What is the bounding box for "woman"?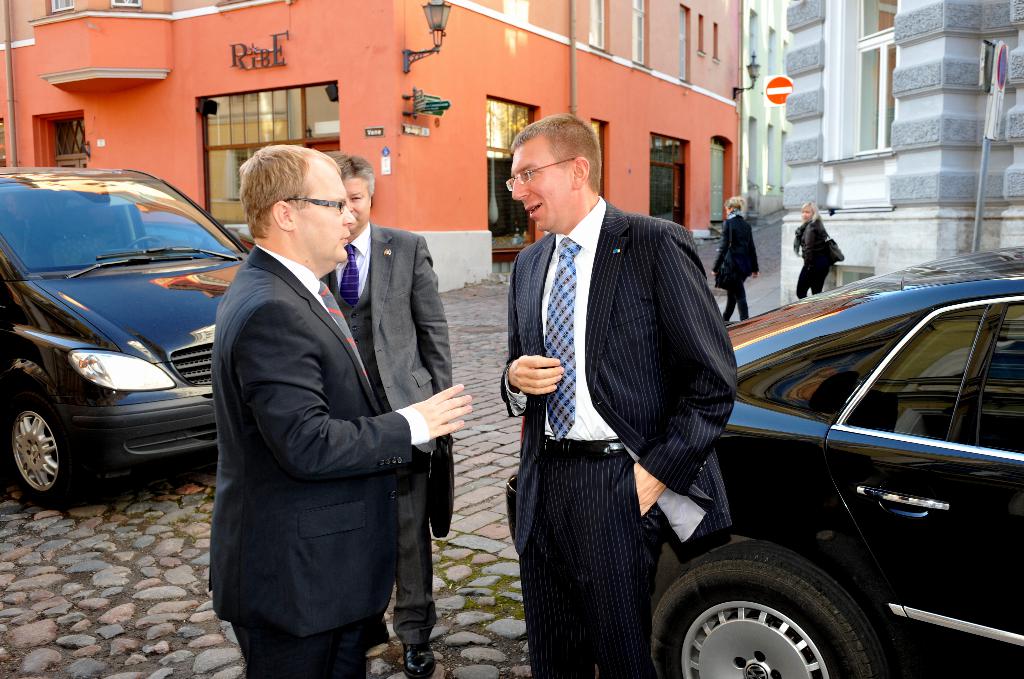
rect(793, 197, 834, 299).
